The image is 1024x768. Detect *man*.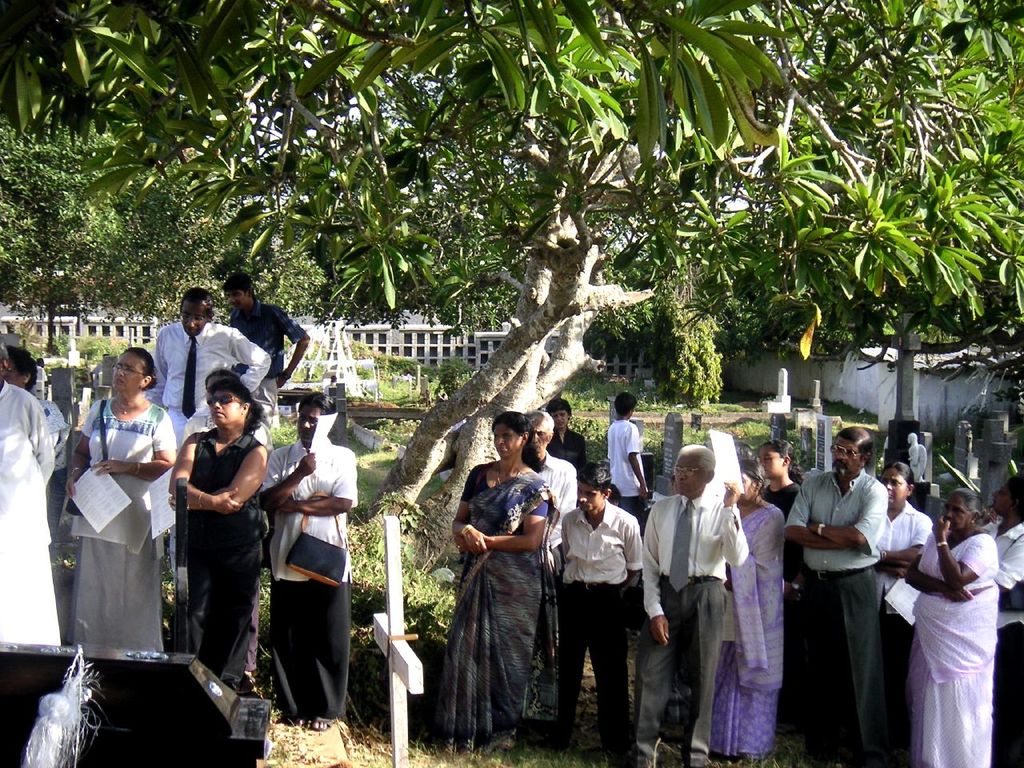
Detection: BBox(222, 279, 313, 422).
